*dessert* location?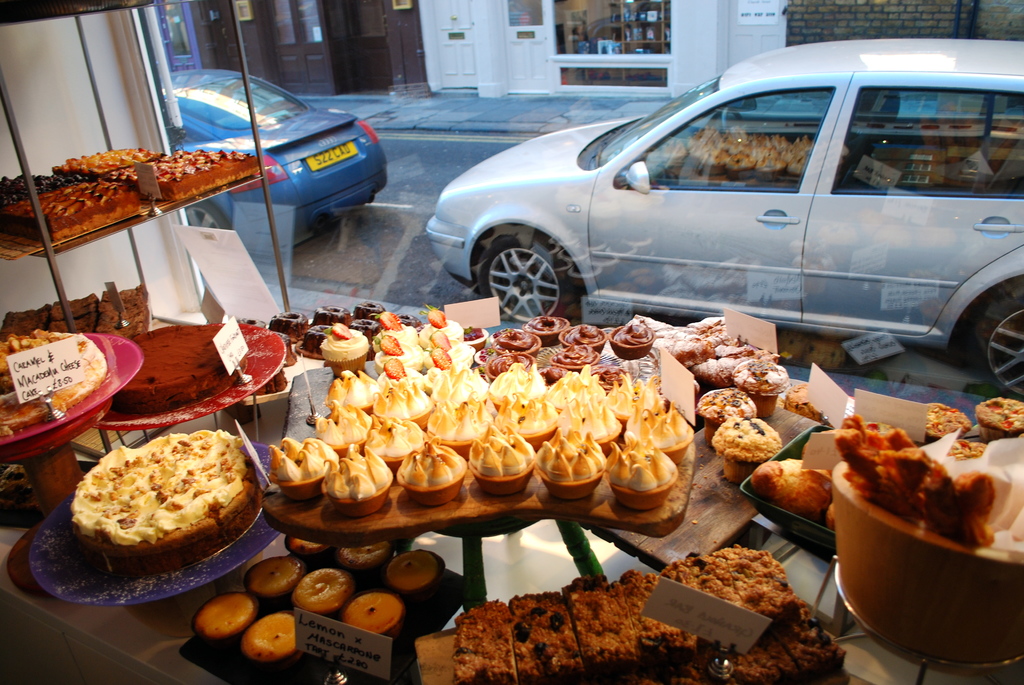
(x1=384, y1=551, x2=435, y2=595)
